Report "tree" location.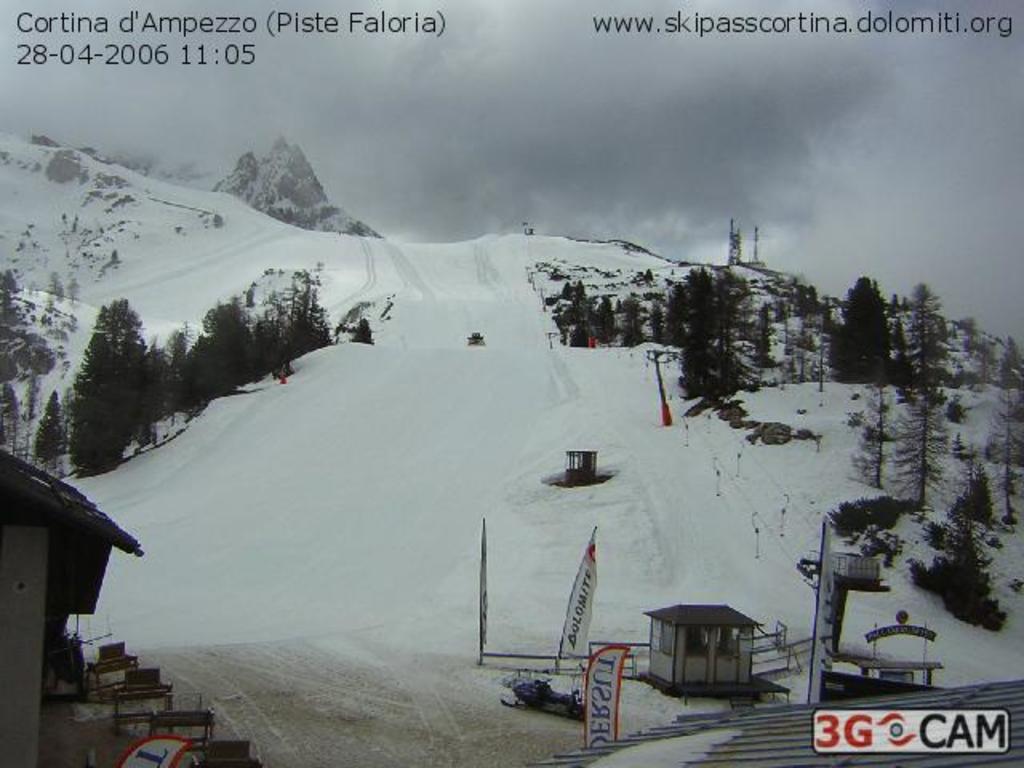
Report: region(851, 378, 909, 493).
